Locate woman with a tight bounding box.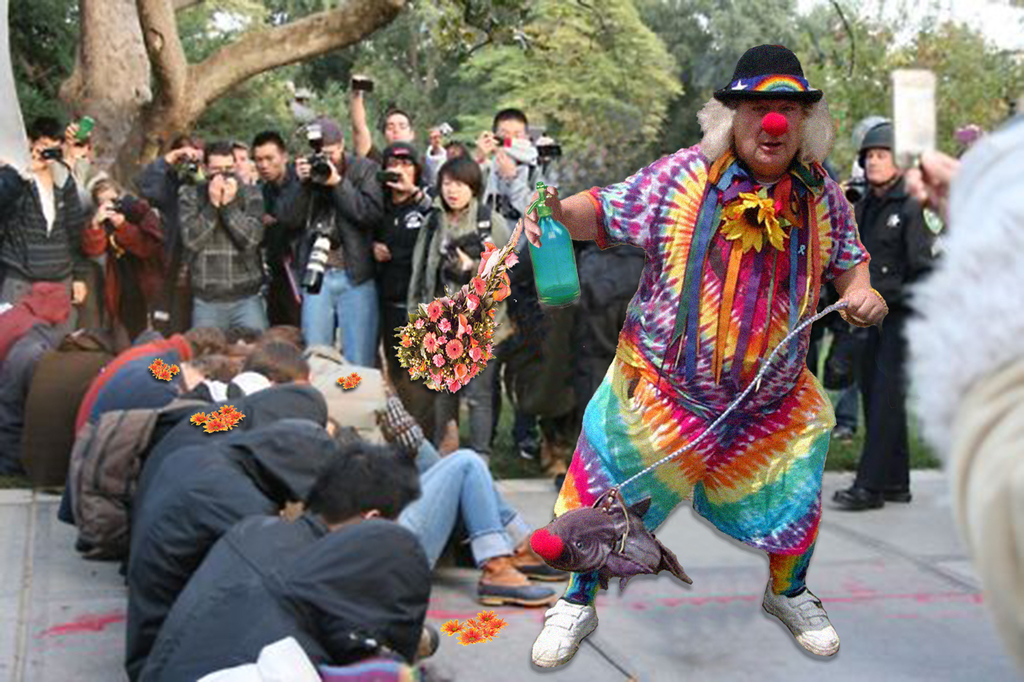
rect(402, 161, 512, 455).
